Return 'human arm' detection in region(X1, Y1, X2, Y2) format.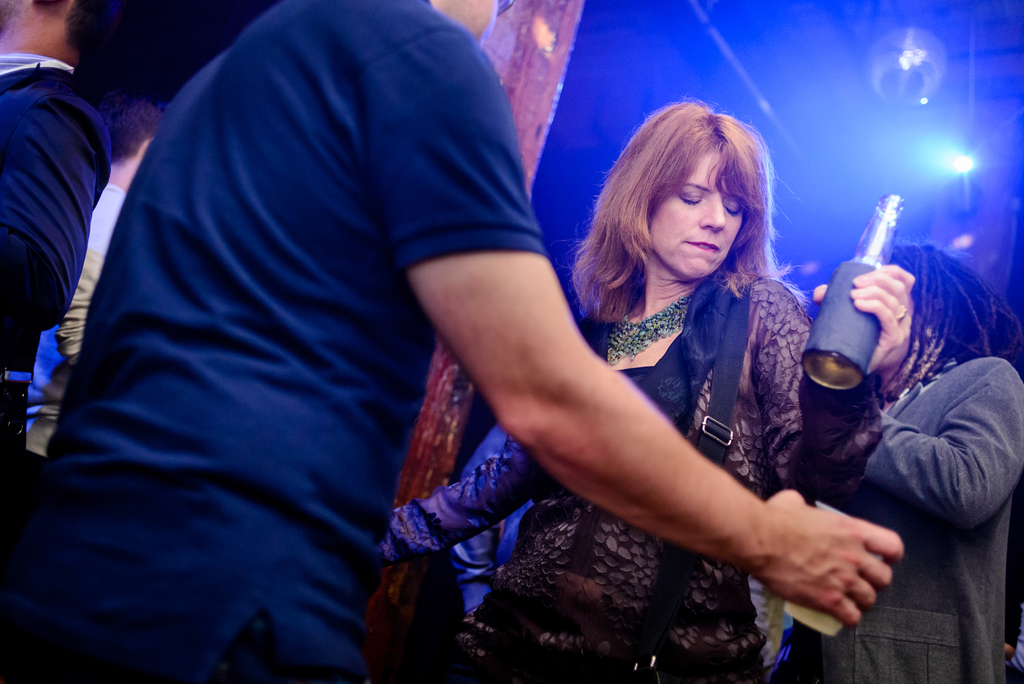
region(381, 438, 531, 585).
